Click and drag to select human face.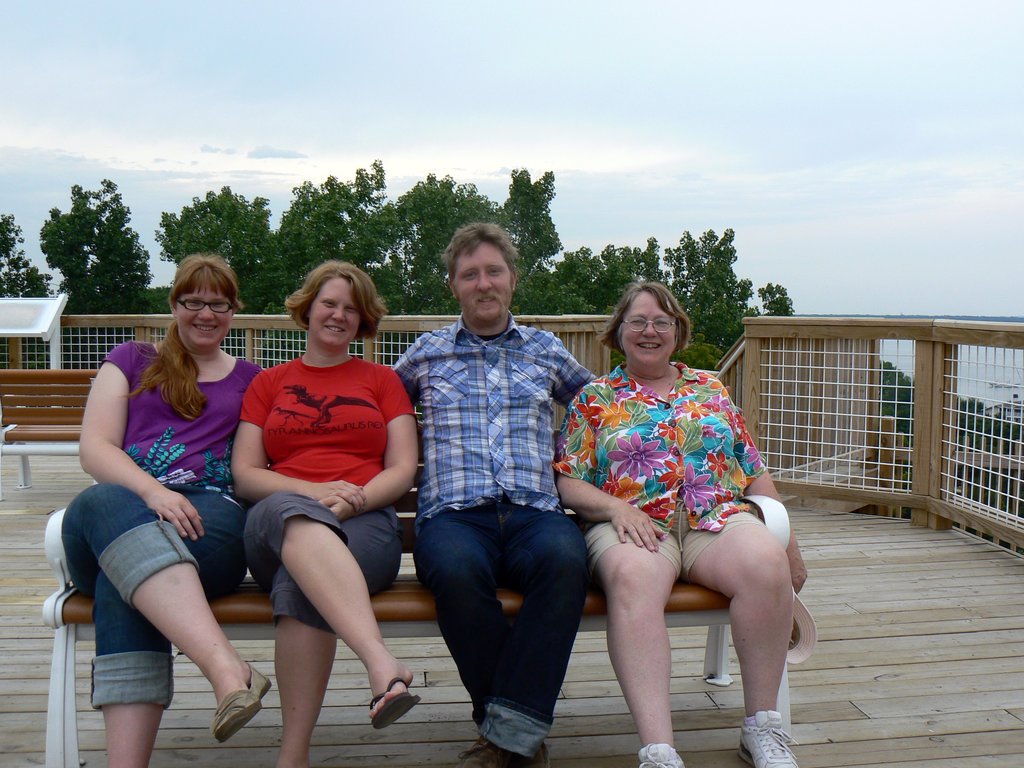
Selection: [left=304, top=278, right=361, bottom=349].
